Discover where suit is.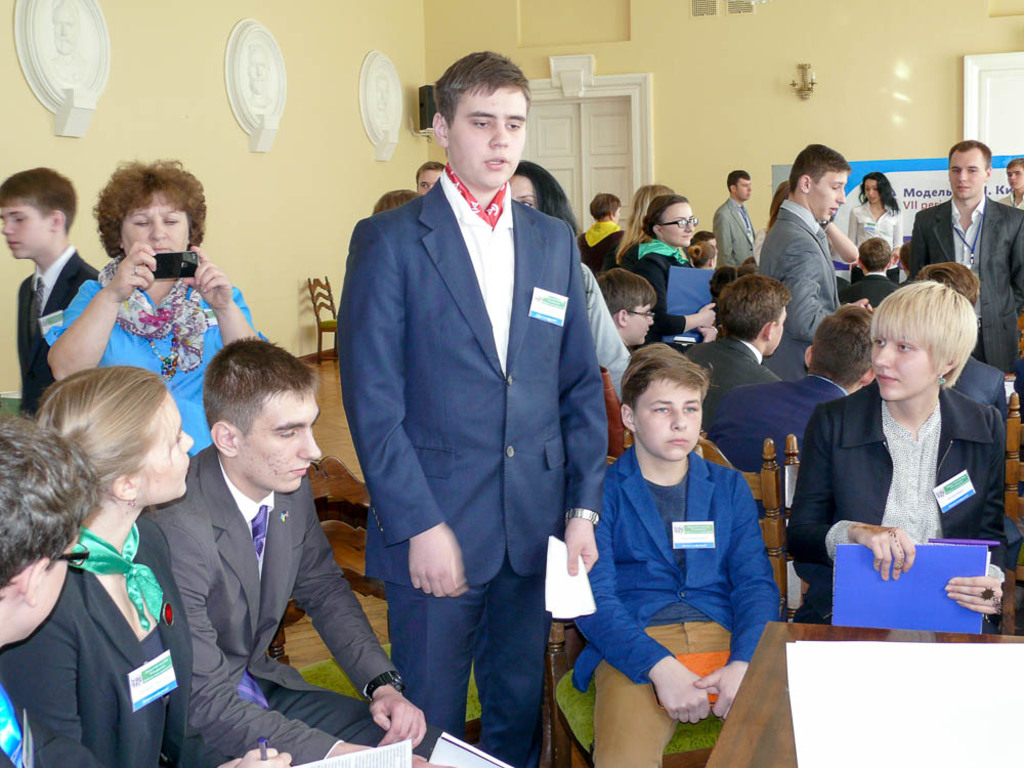
Discovered at x1=697, y1=367, x2=855, y2=468.
